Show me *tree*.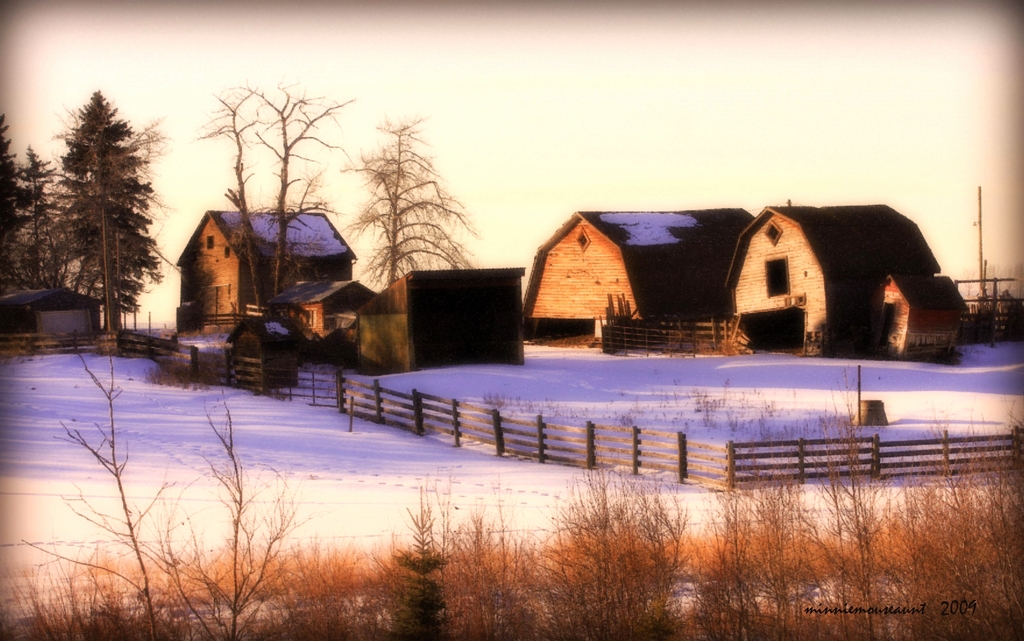
*tree* is here: 329:103:488:304.
